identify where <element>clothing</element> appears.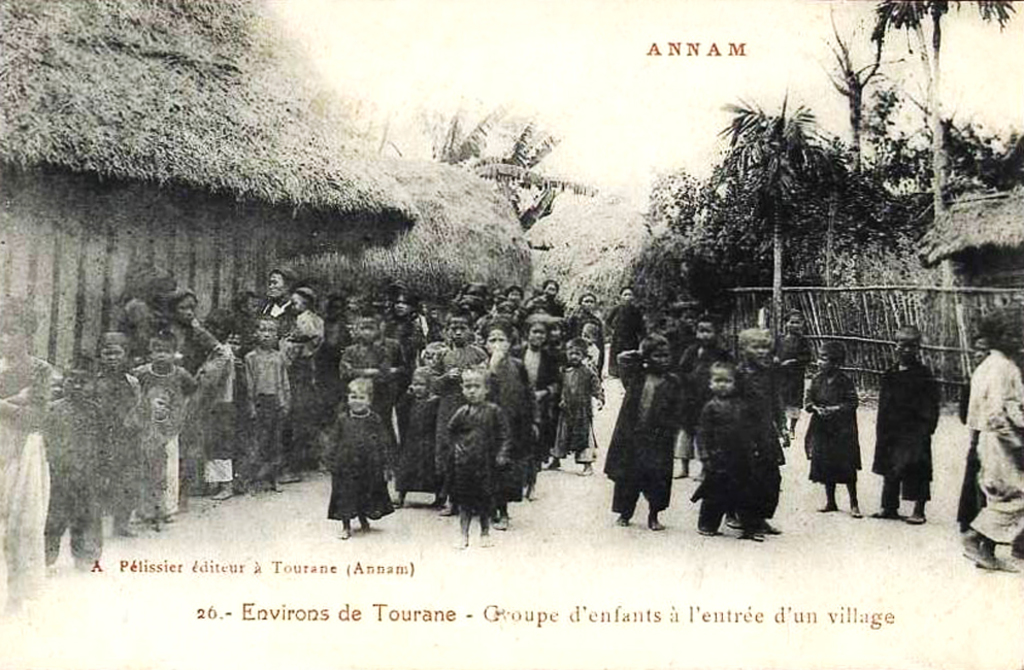
Appears at BBox(872, 366, 940, 502).
